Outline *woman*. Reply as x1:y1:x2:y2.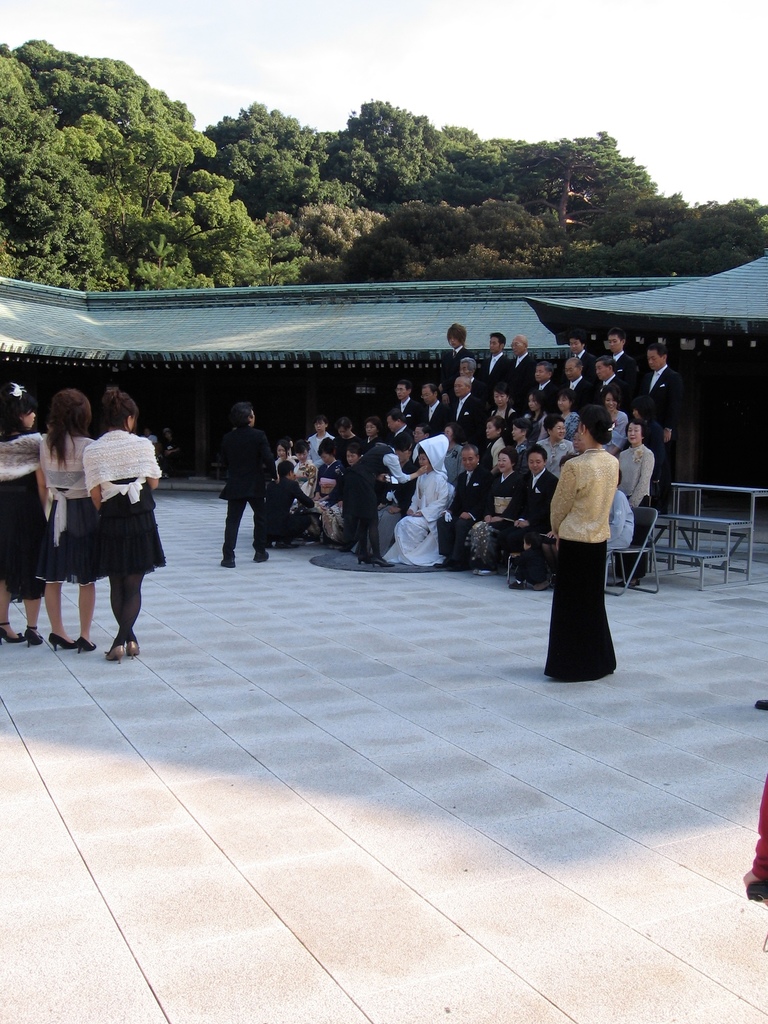
303:434:340:542.
